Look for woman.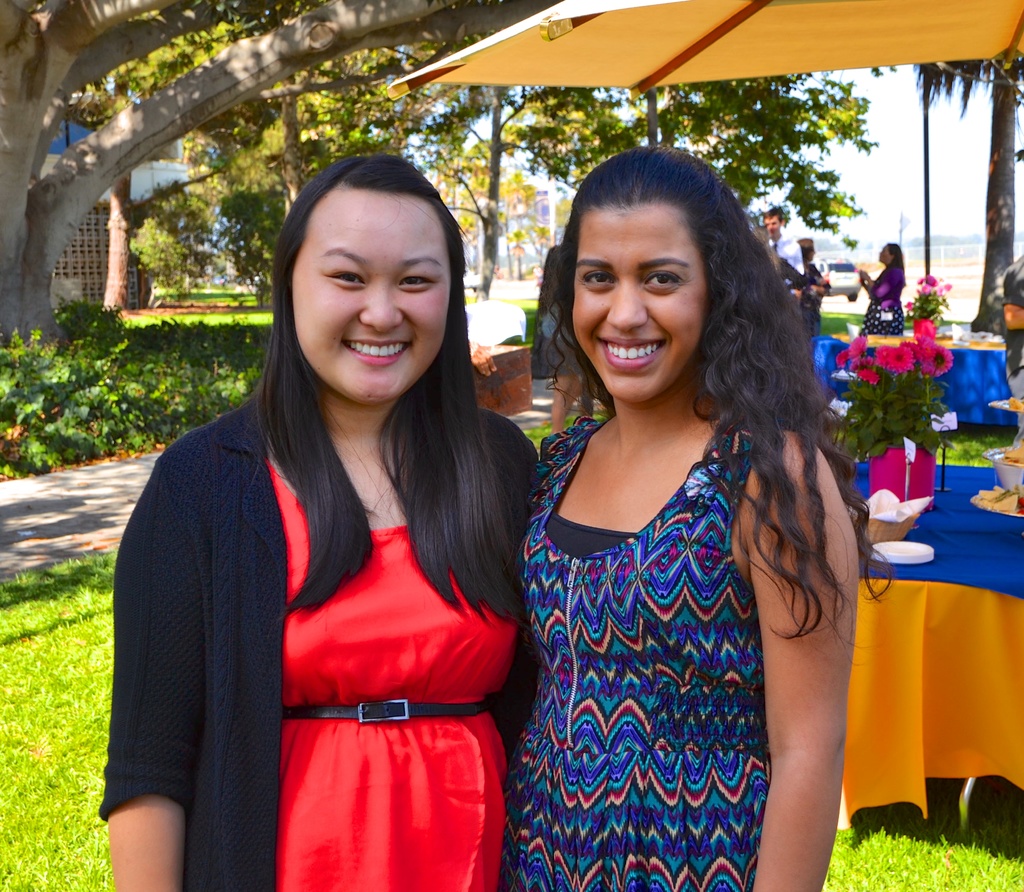
Found: (x1=794, y1=236, x2=831, y2=354).
